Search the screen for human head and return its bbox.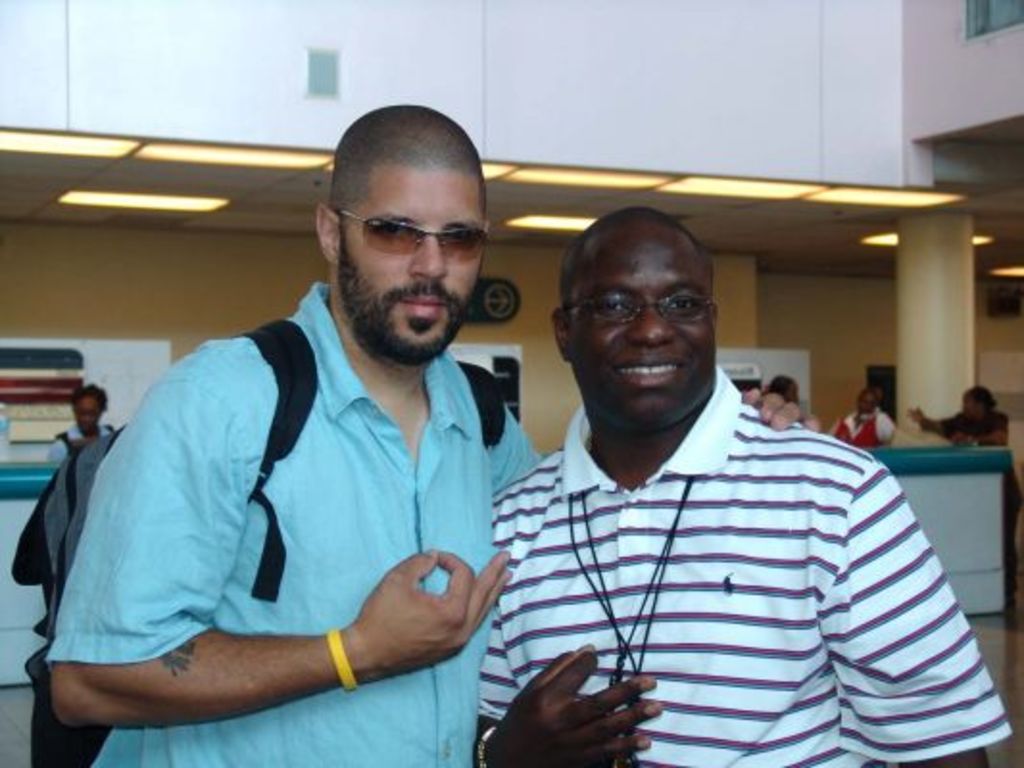
Found: [71,384,108,438].
